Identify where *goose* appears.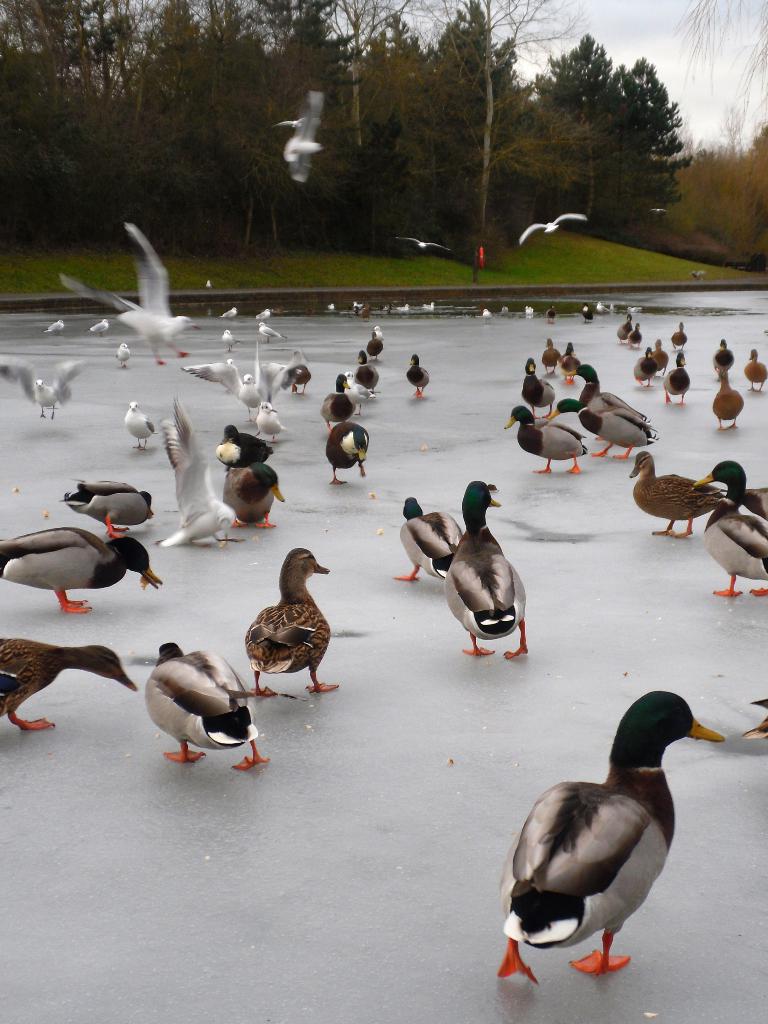
Appears at <box>168,399,241,541</box>.
